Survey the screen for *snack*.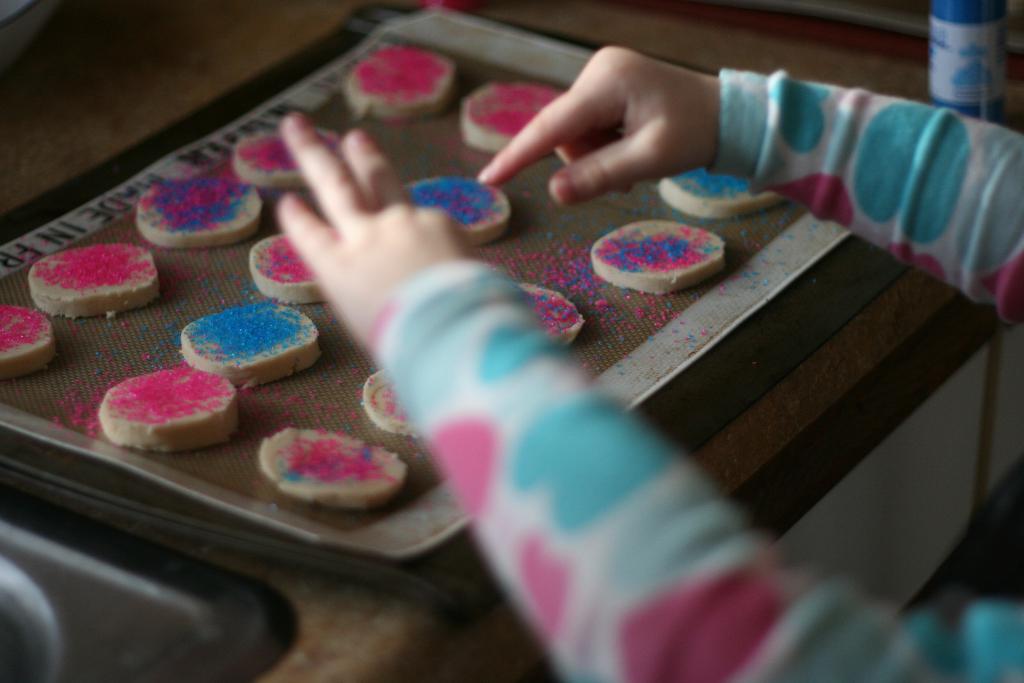
Survey found: 23,242,164,318.
